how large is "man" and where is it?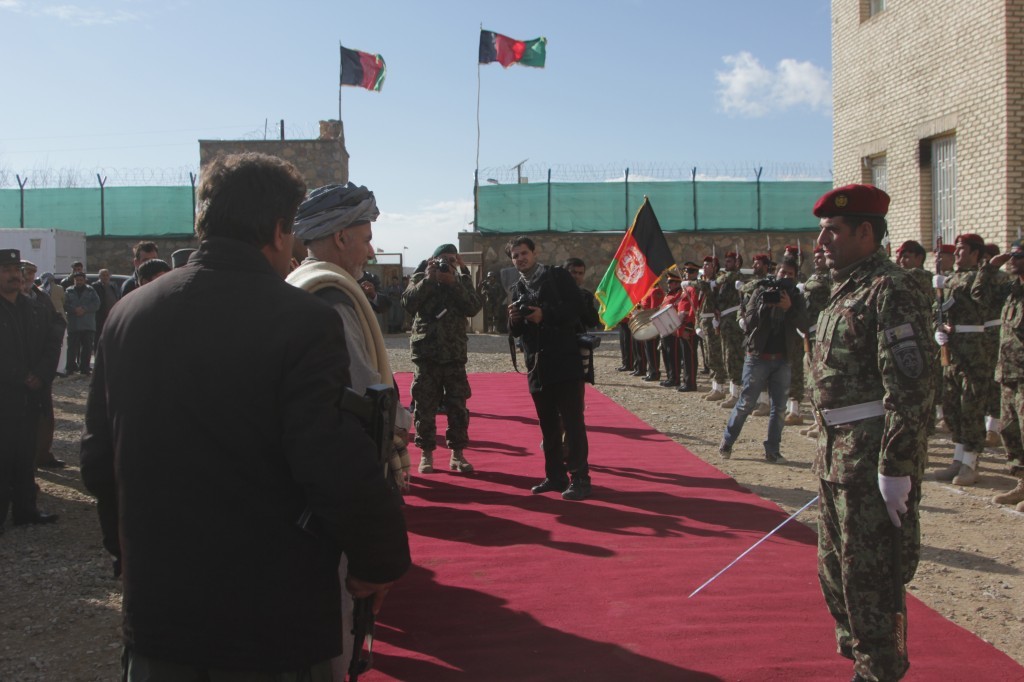
Bounding box: 82:148:414:681.
